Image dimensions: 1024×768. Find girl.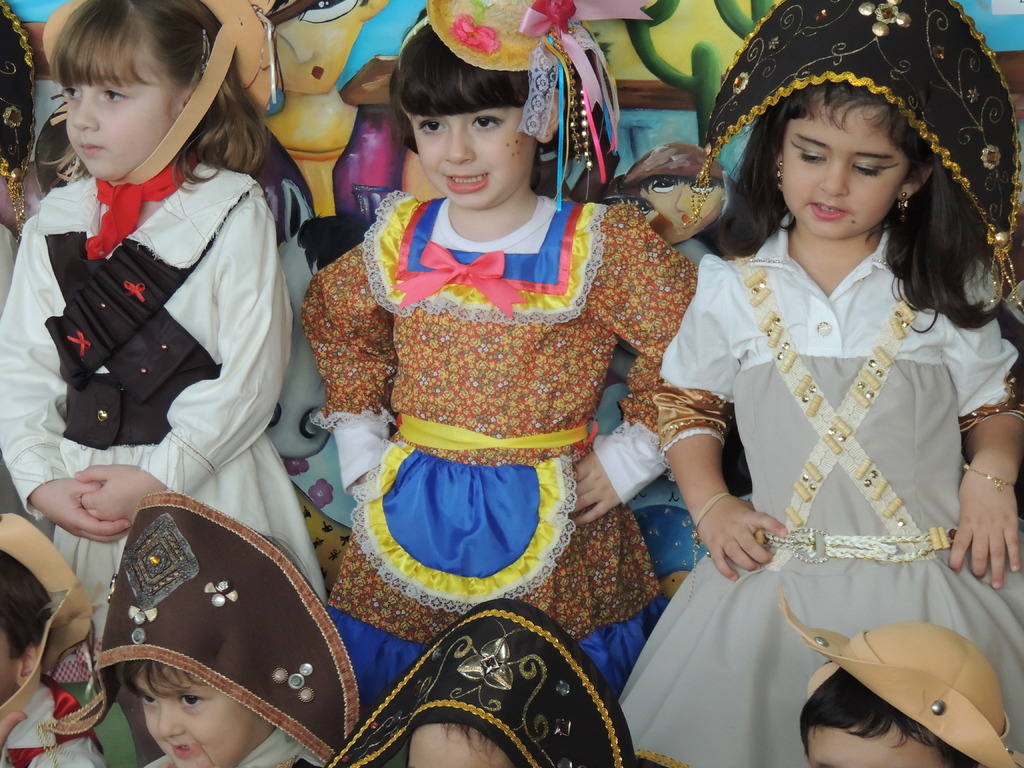
0:0:322:602.
